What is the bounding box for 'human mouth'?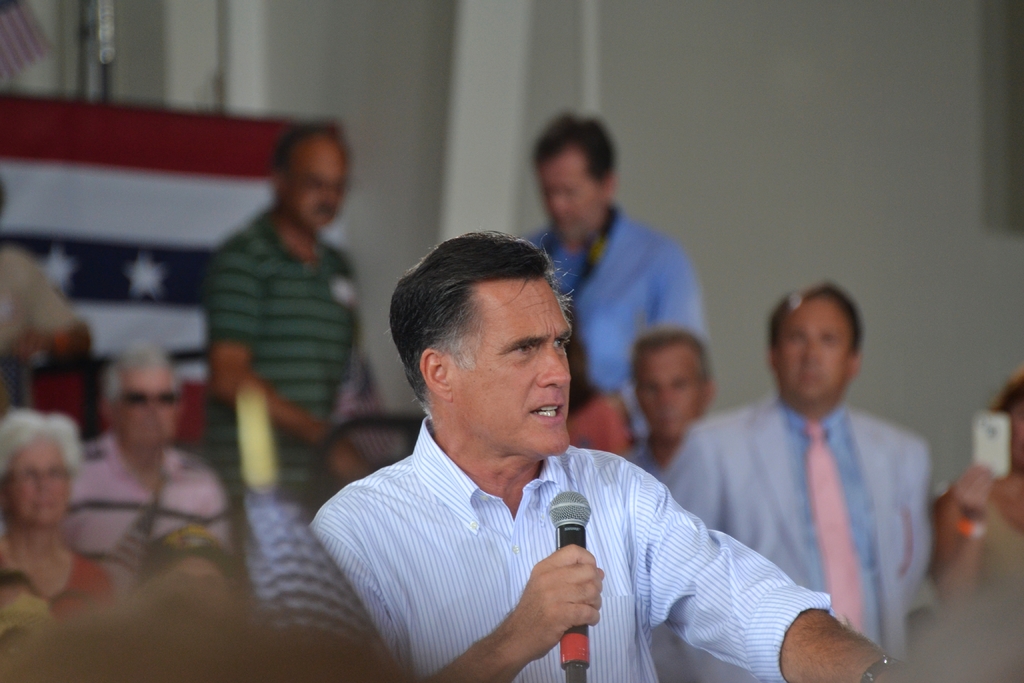
bbox(36, 500, 55, 506).
